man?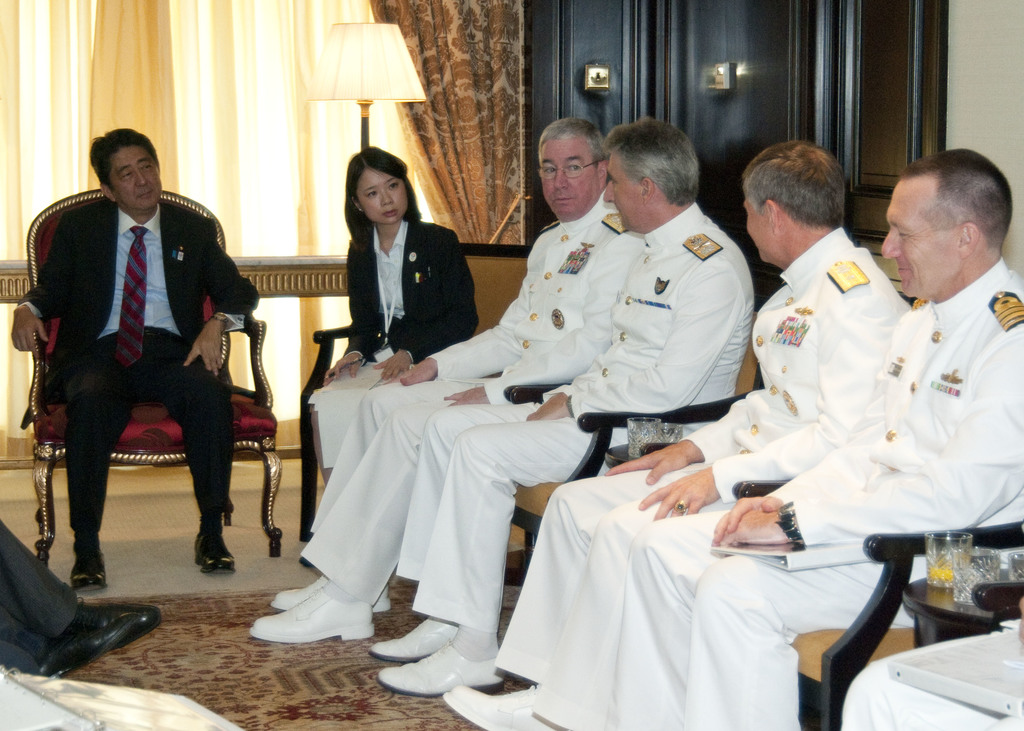
17:124:260:593
